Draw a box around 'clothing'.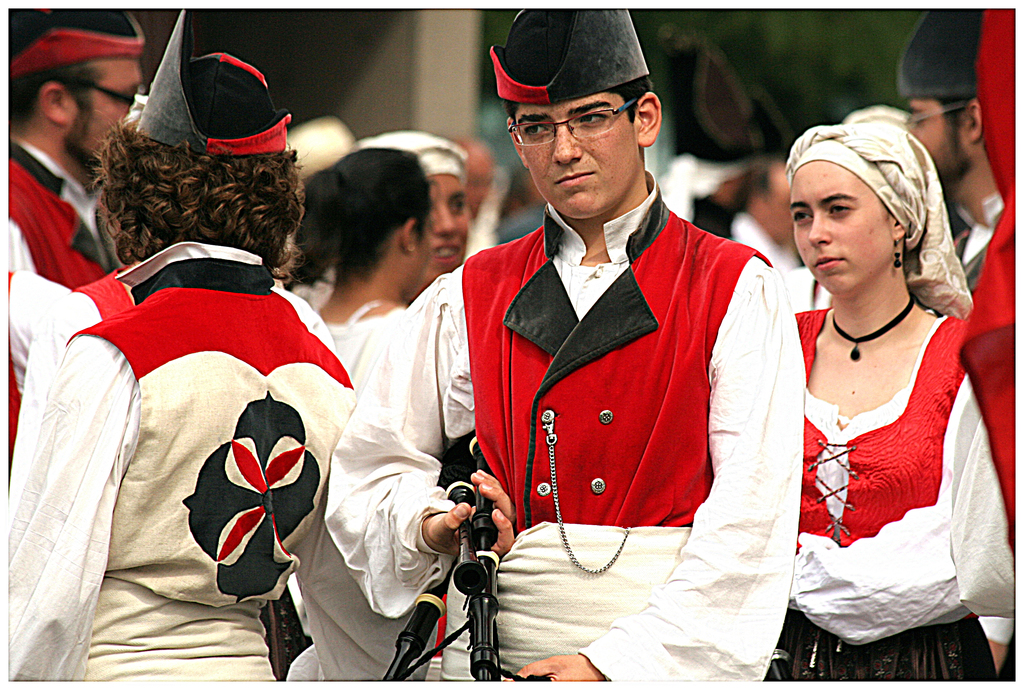
Rect(786, 302, 990, 680).
